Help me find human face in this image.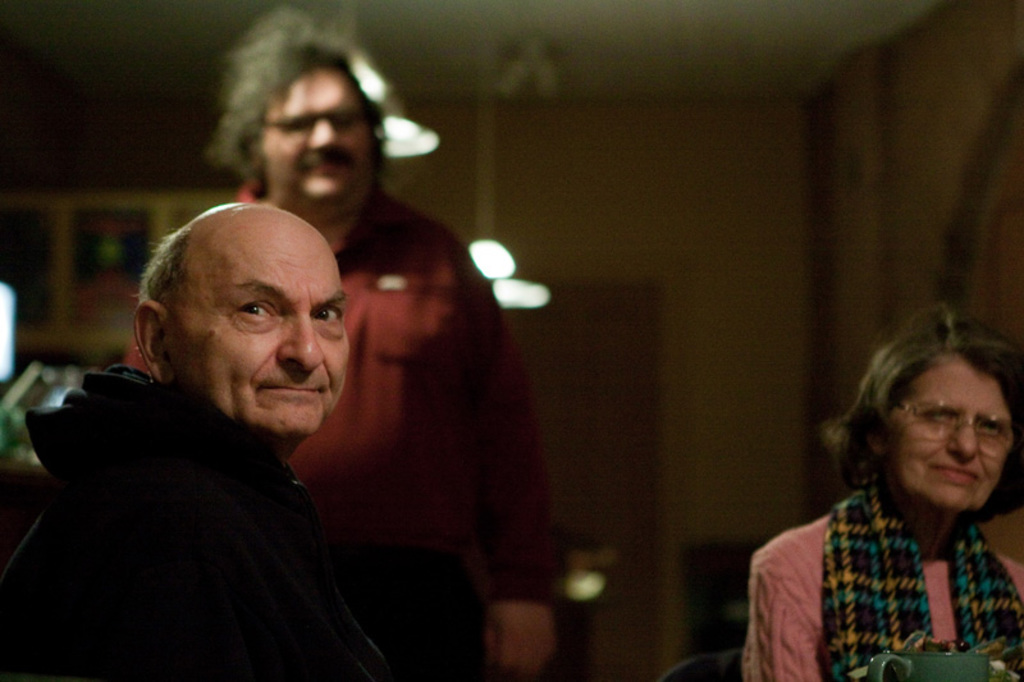
Found it: [x1=893, y1=357, x2=1014, y2=509].
